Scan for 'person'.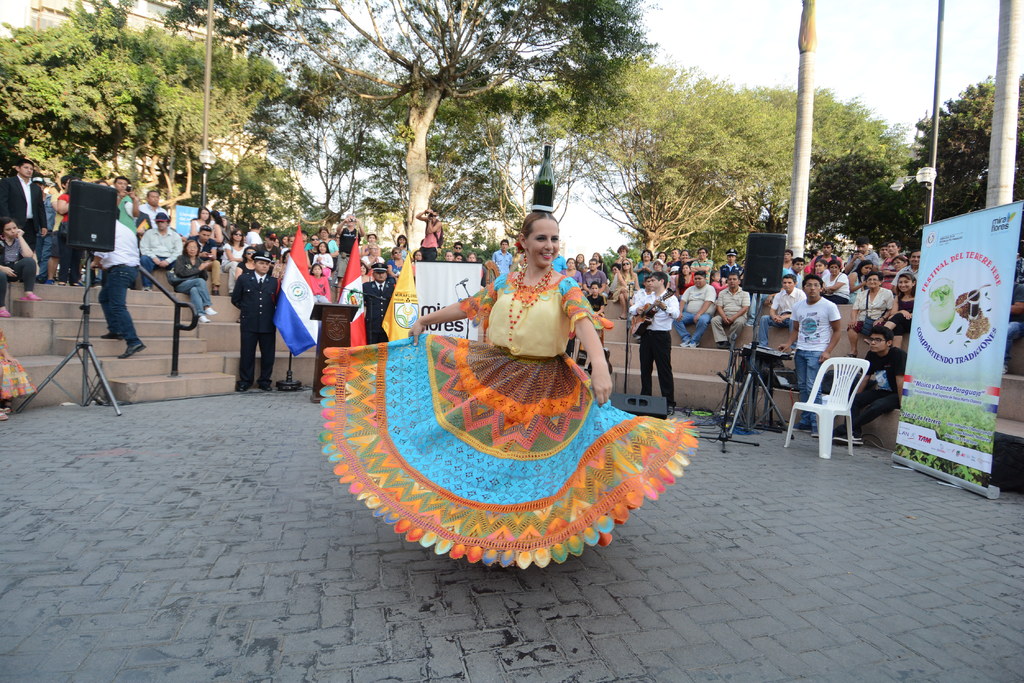
Scan result: {"left": 891, "top": 270, "right": 919, "bottom": 349}.
